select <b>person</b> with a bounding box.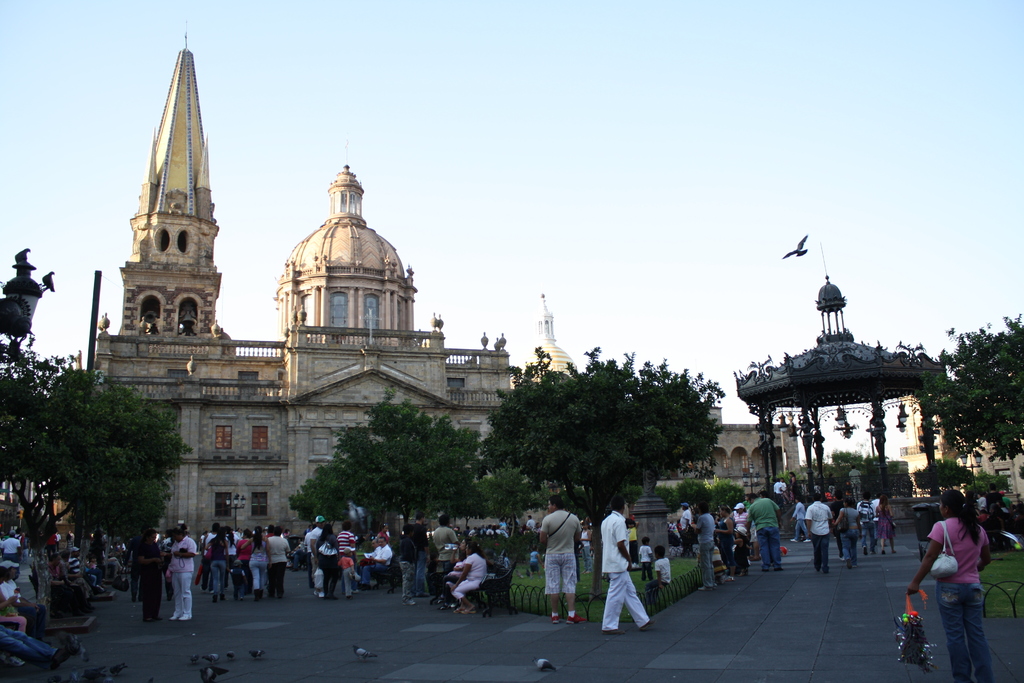
region(977, 496, 989, 514).
